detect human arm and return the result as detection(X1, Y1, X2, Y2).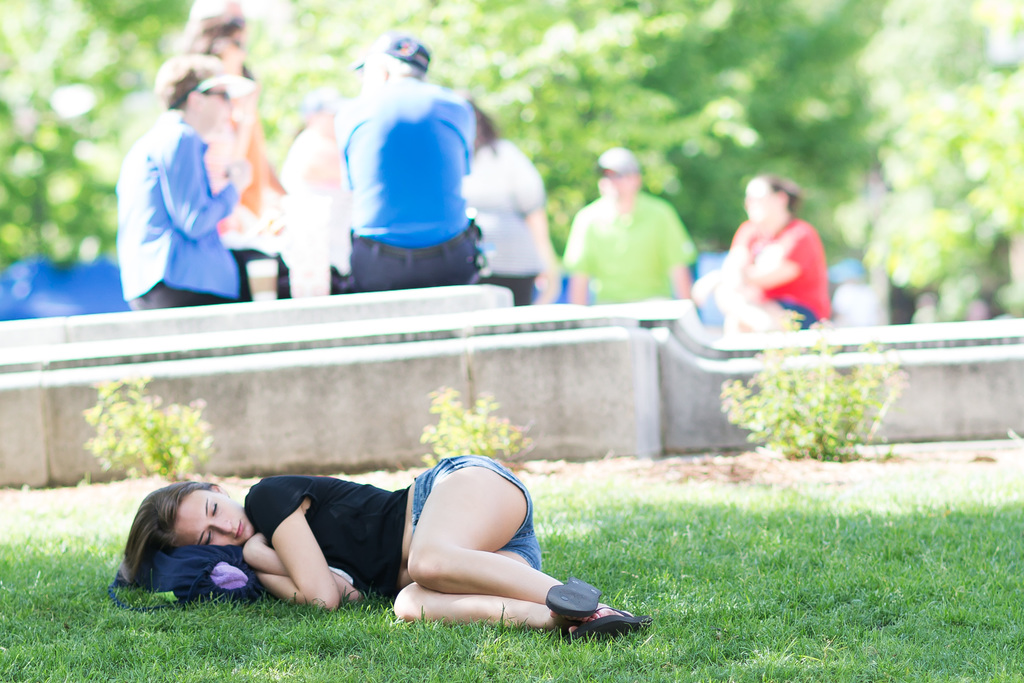
detection(755, 206, 811, 296).
